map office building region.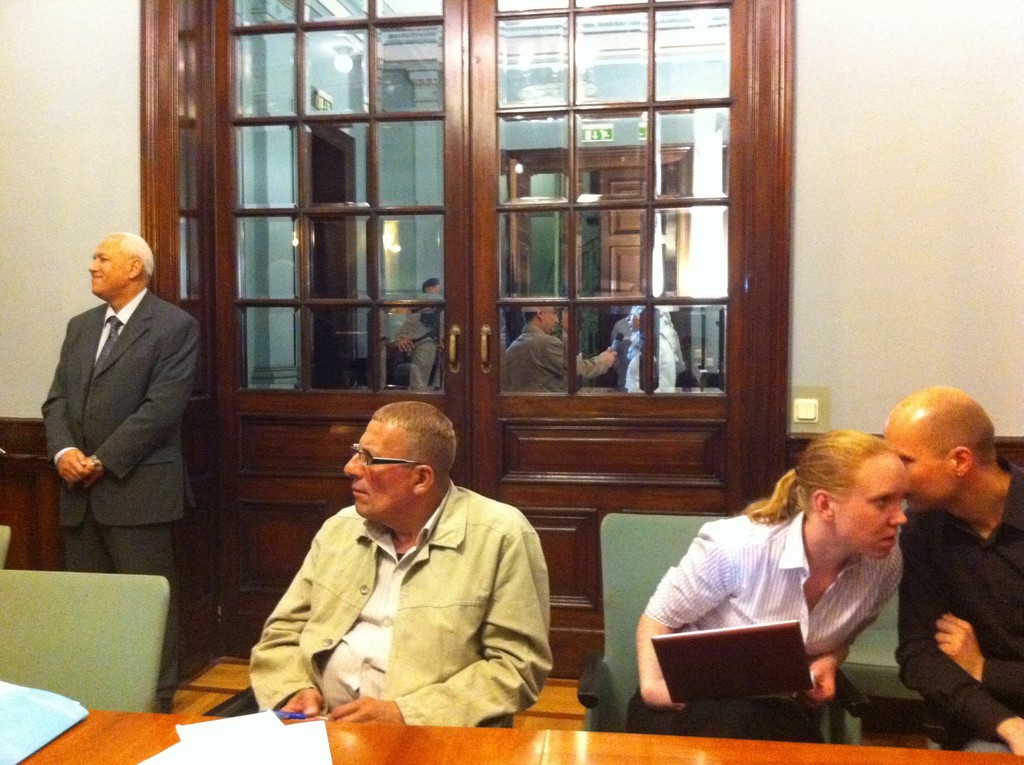
Mapped to region(0, 0, 972, 764).
